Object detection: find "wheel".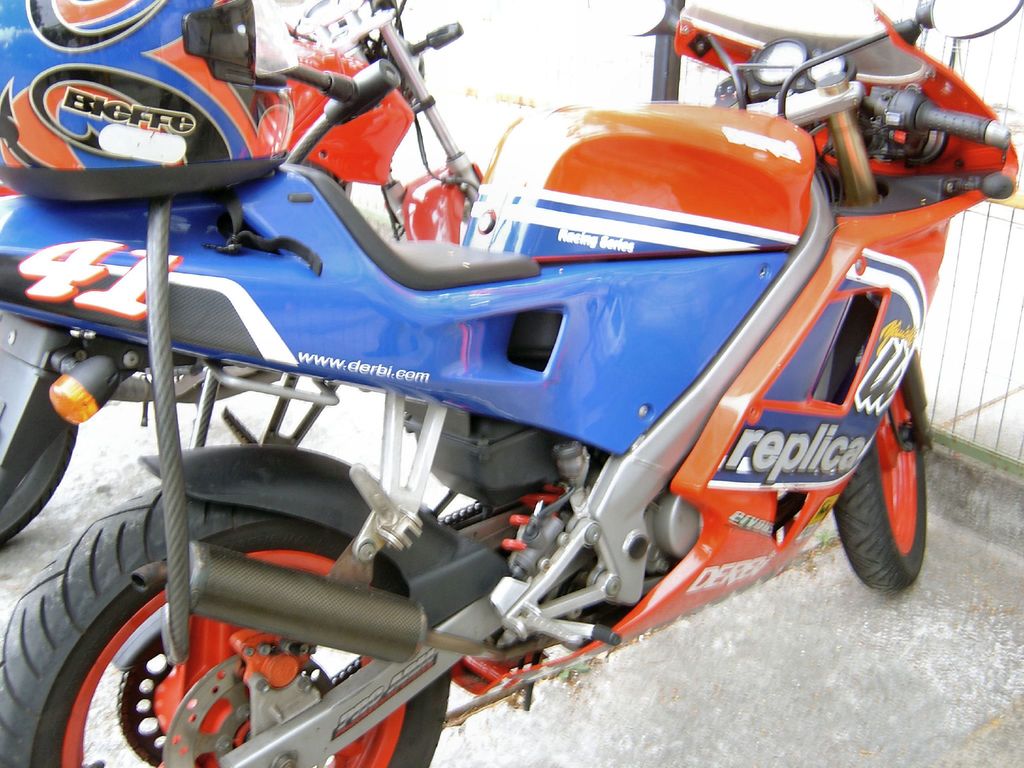
0/414/84/543.
